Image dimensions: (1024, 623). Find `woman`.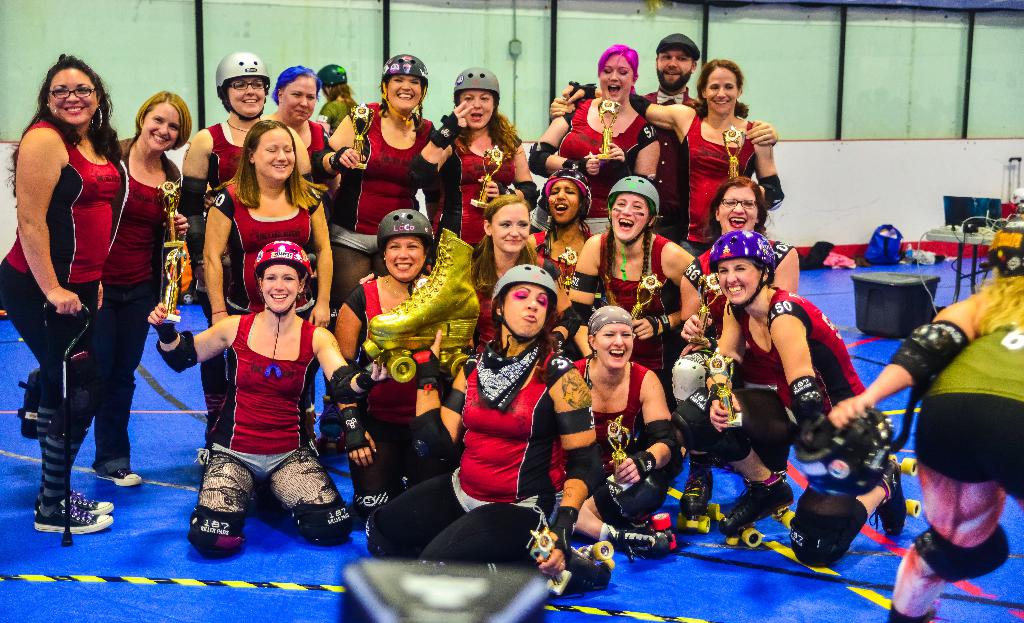
bbox(320, 54, 449, 306).
